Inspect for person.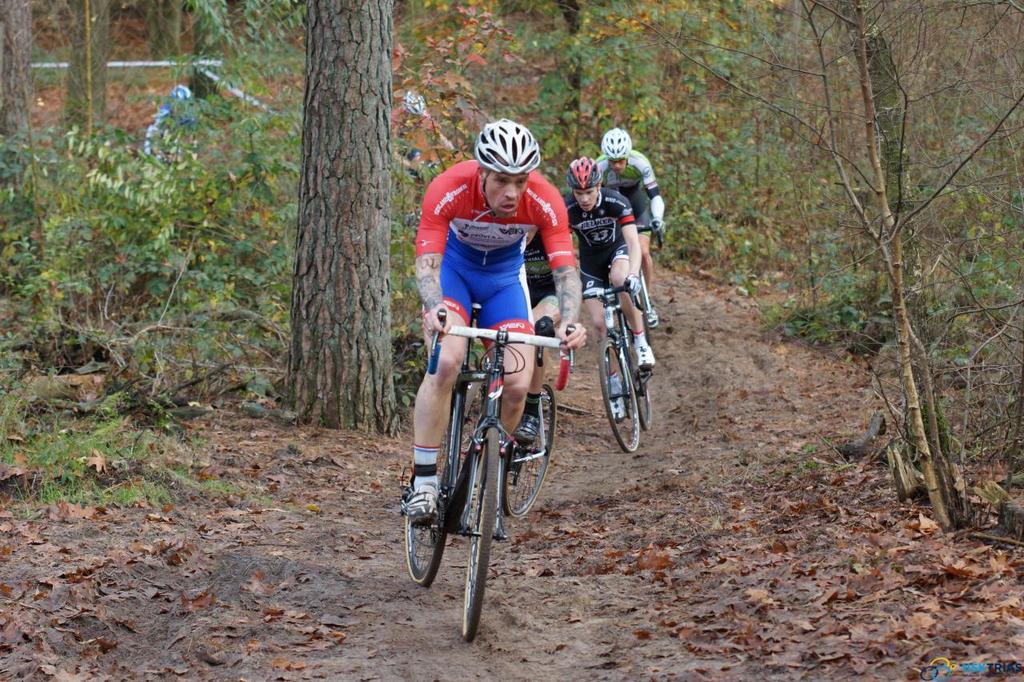
Inspection: [left=410, top=123, right=590, bottom=519].
